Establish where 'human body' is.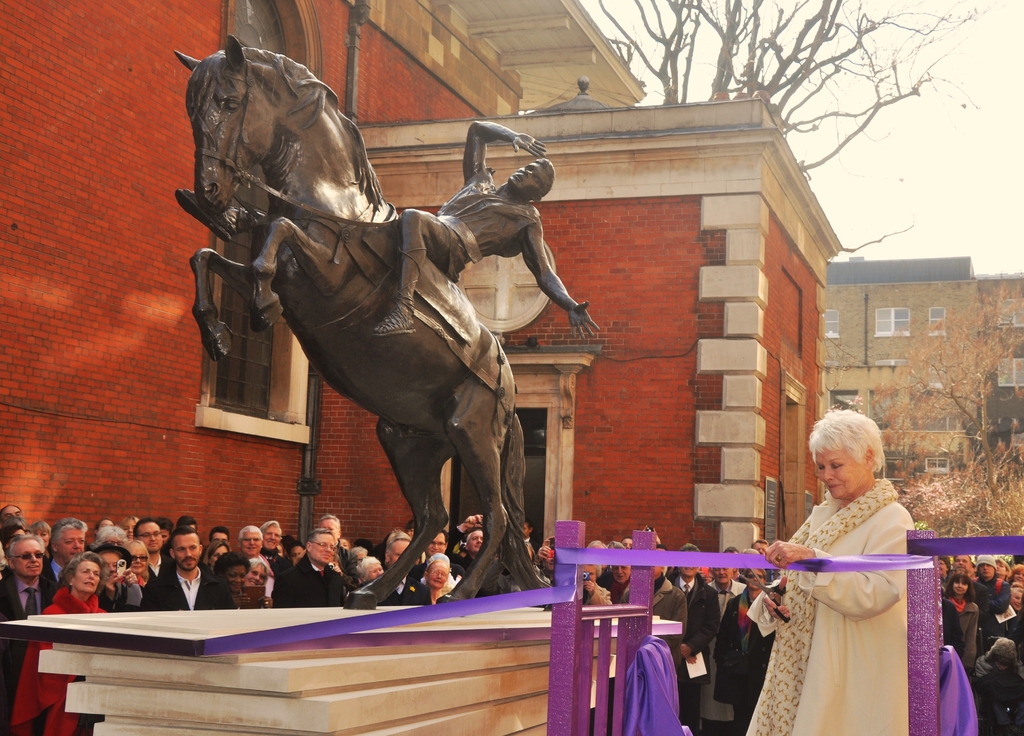
Established at 451,523,480,595.
